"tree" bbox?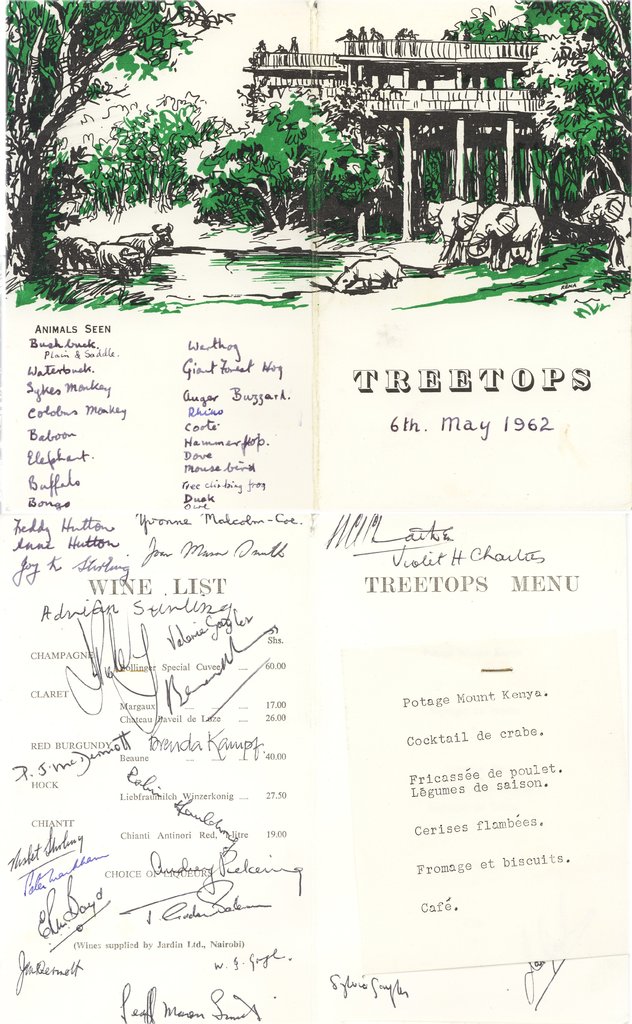
62/90/196/232
